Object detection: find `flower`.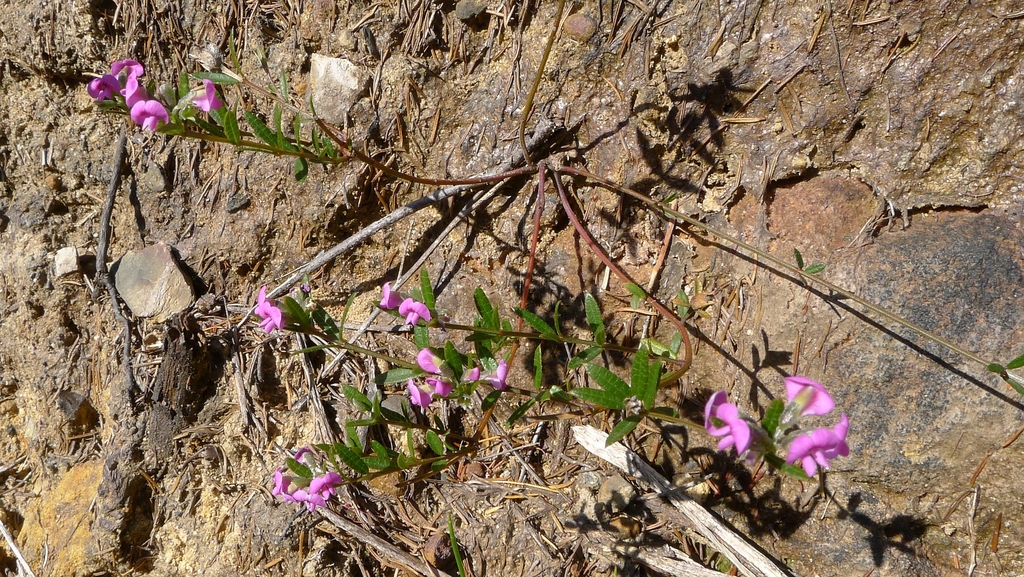
(785,411,849,477).
